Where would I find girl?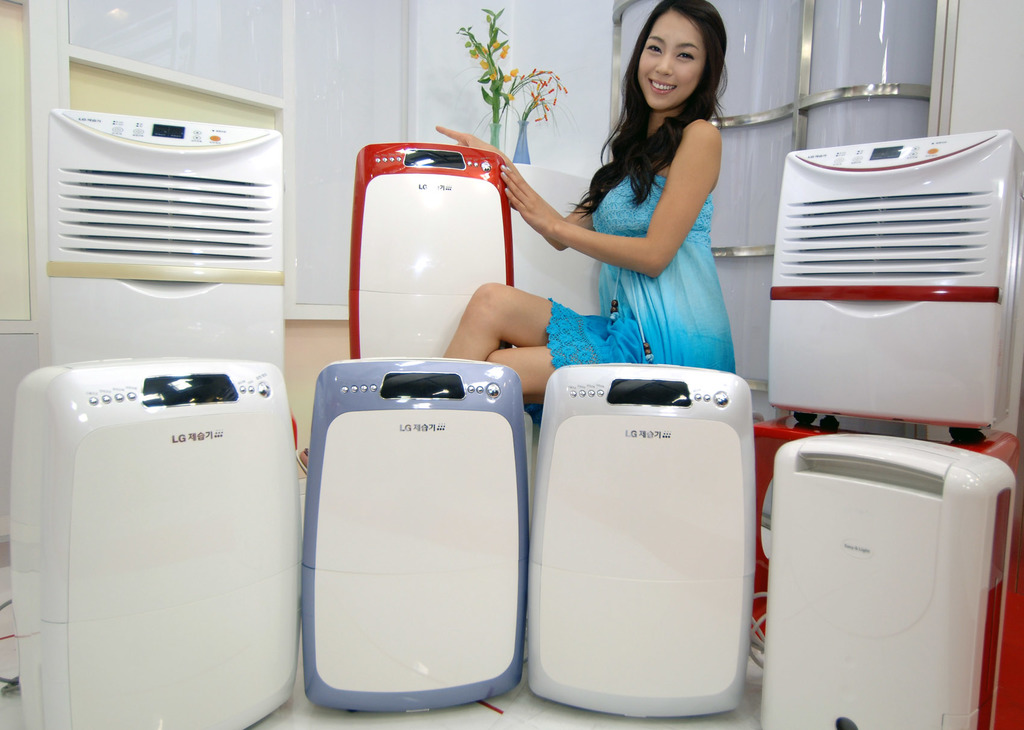
At BBox(442, 0, 732, 373).
